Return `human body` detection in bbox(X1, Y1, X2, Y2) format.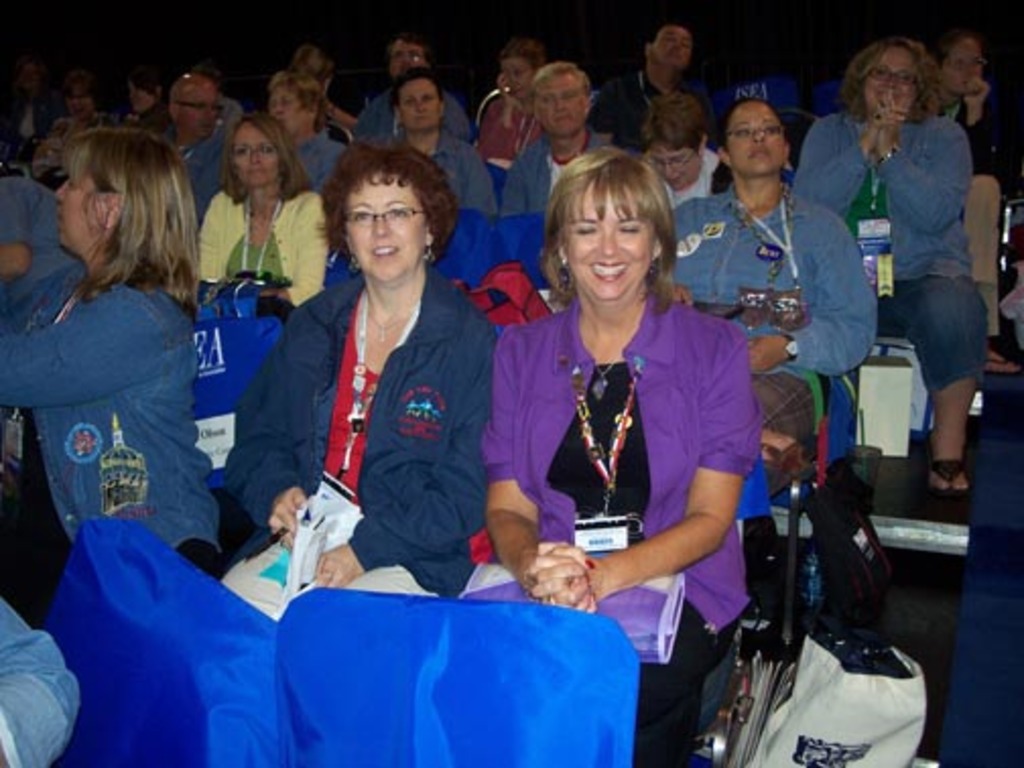
bbox(30, 59, 136, 173).
